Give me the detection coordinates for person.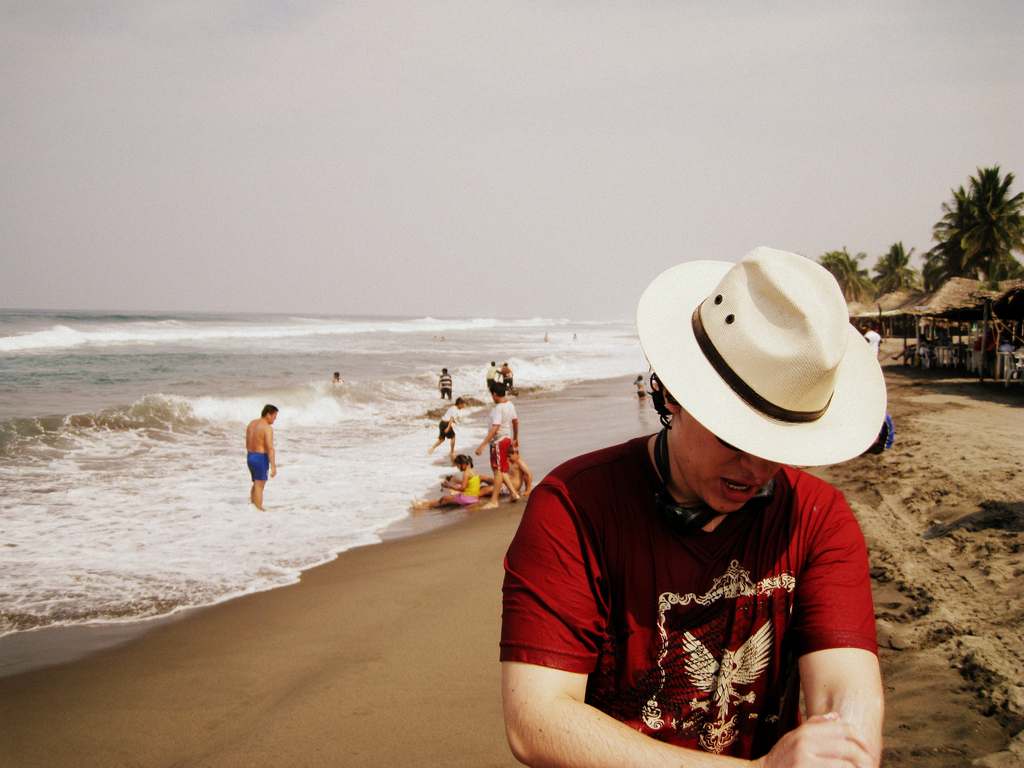
locate(508, 392, 522, 507).
